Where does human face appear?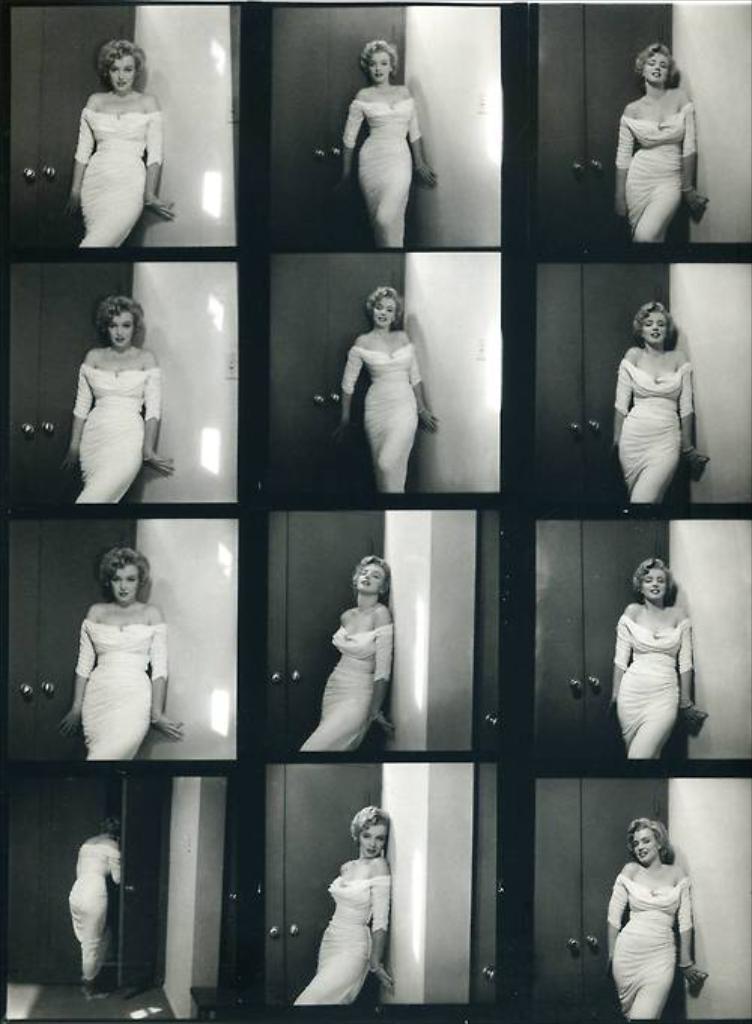
Appears at Rect(328, 552, 400, 603).
